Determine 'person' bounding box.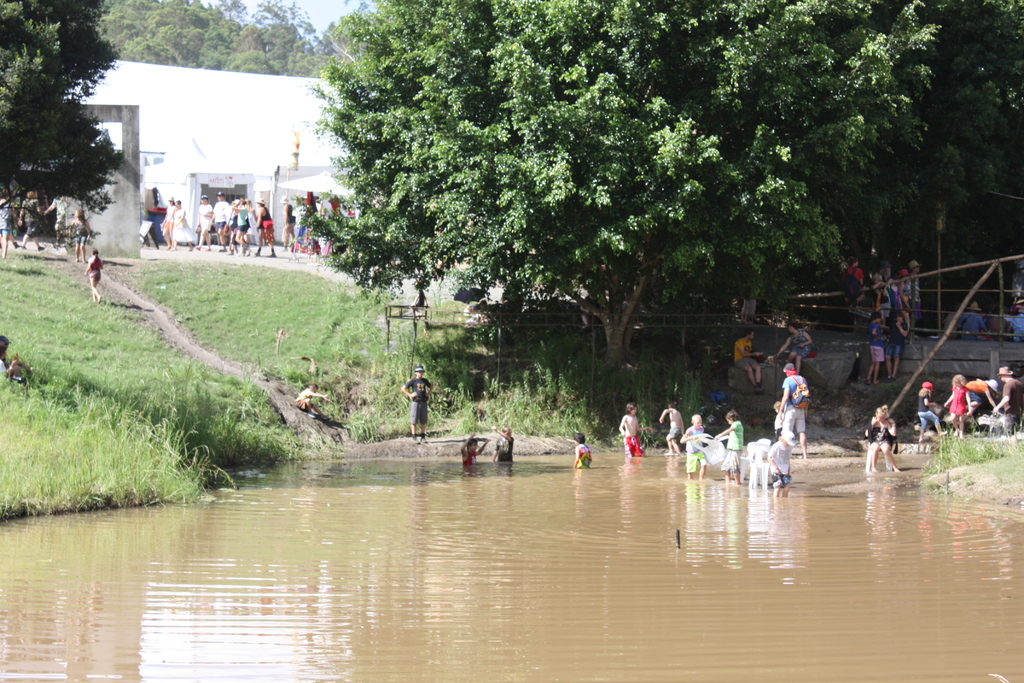
Determined: {"left": 781, "top": 359, "right": 808, "bottom": 458}.
